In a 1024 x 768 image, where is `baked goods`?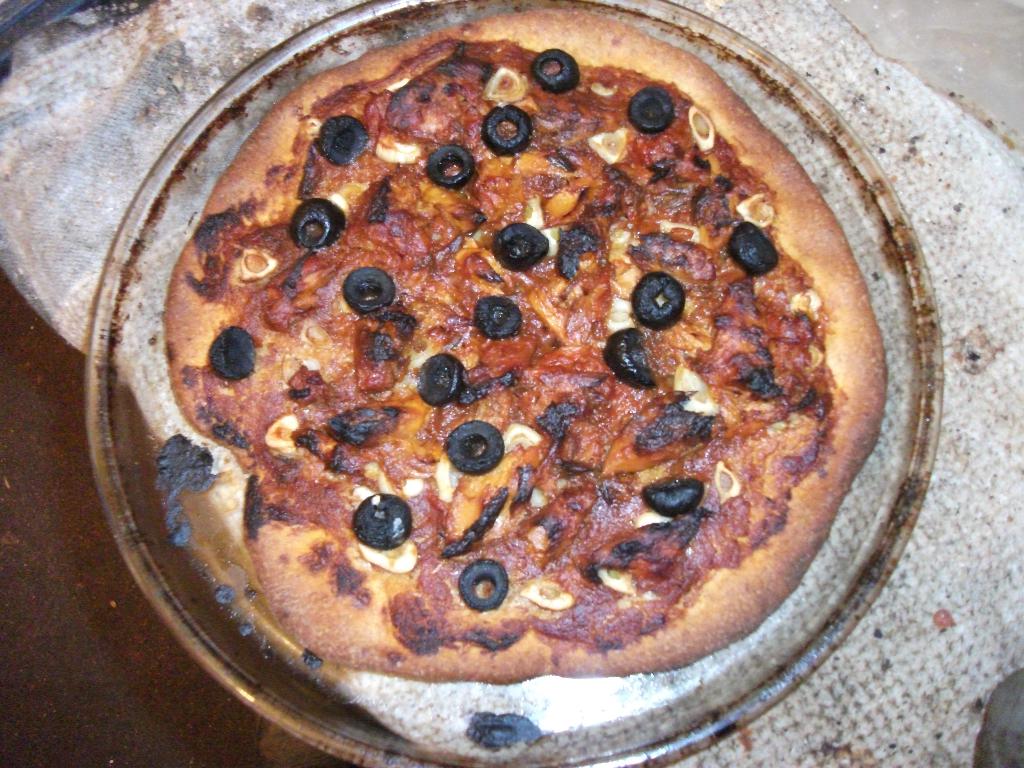
Rect(114, 28, 920, 708).
